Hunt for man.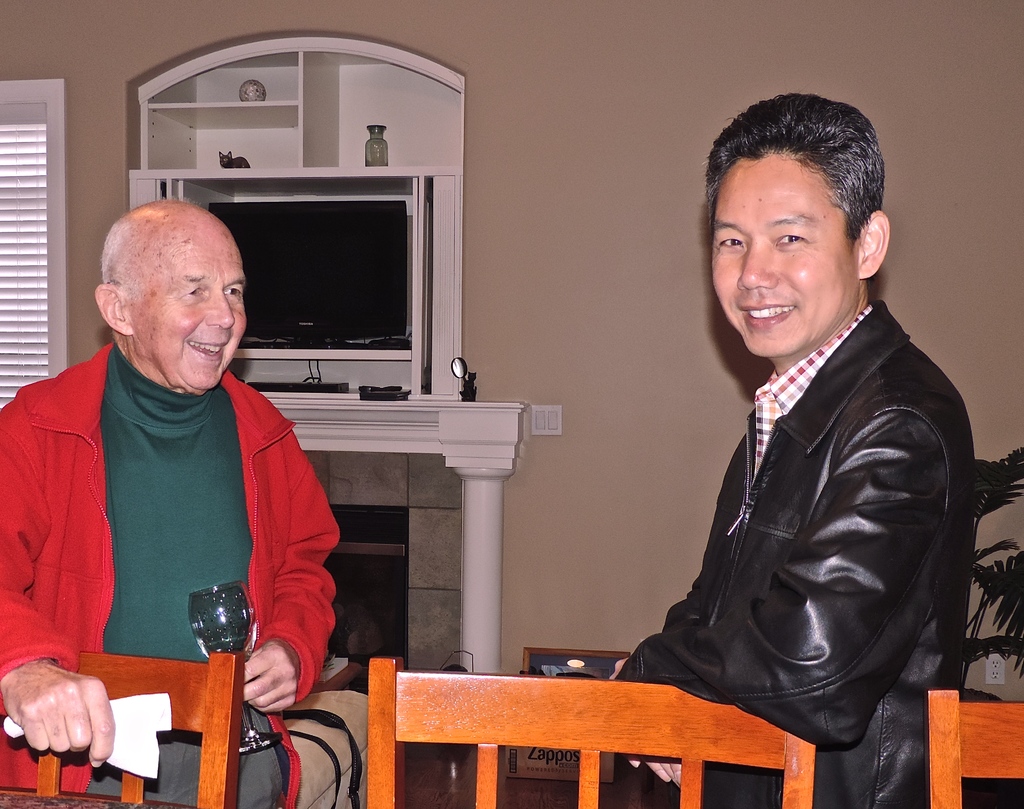
Hunted down at (left=583, top=118, right=963, bottom=808).
